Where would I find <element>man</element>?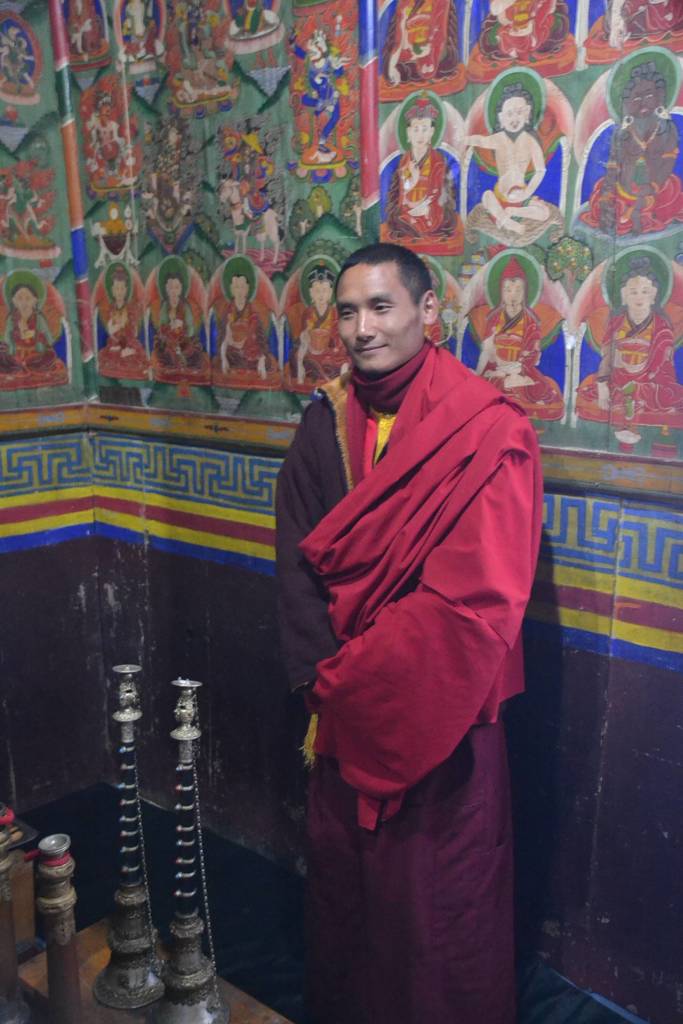
At box(574, 256, 682, 426).
